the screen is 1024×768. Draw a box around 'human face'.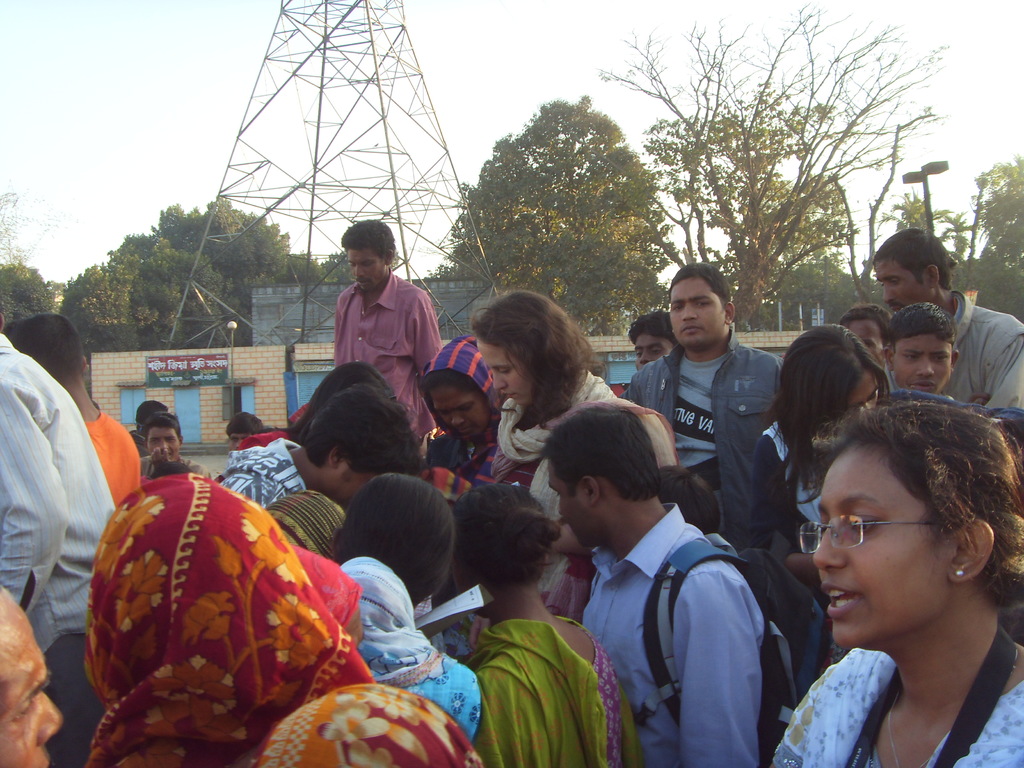
(814, 447, 941, 647).
